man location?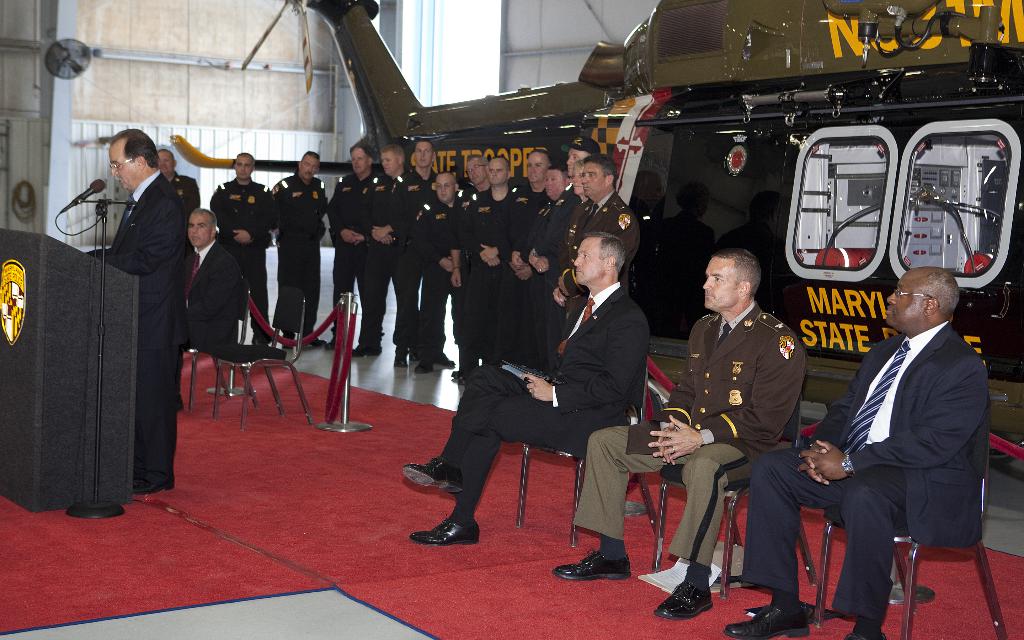
x1=469 y1=199 x2=675 y2=557
